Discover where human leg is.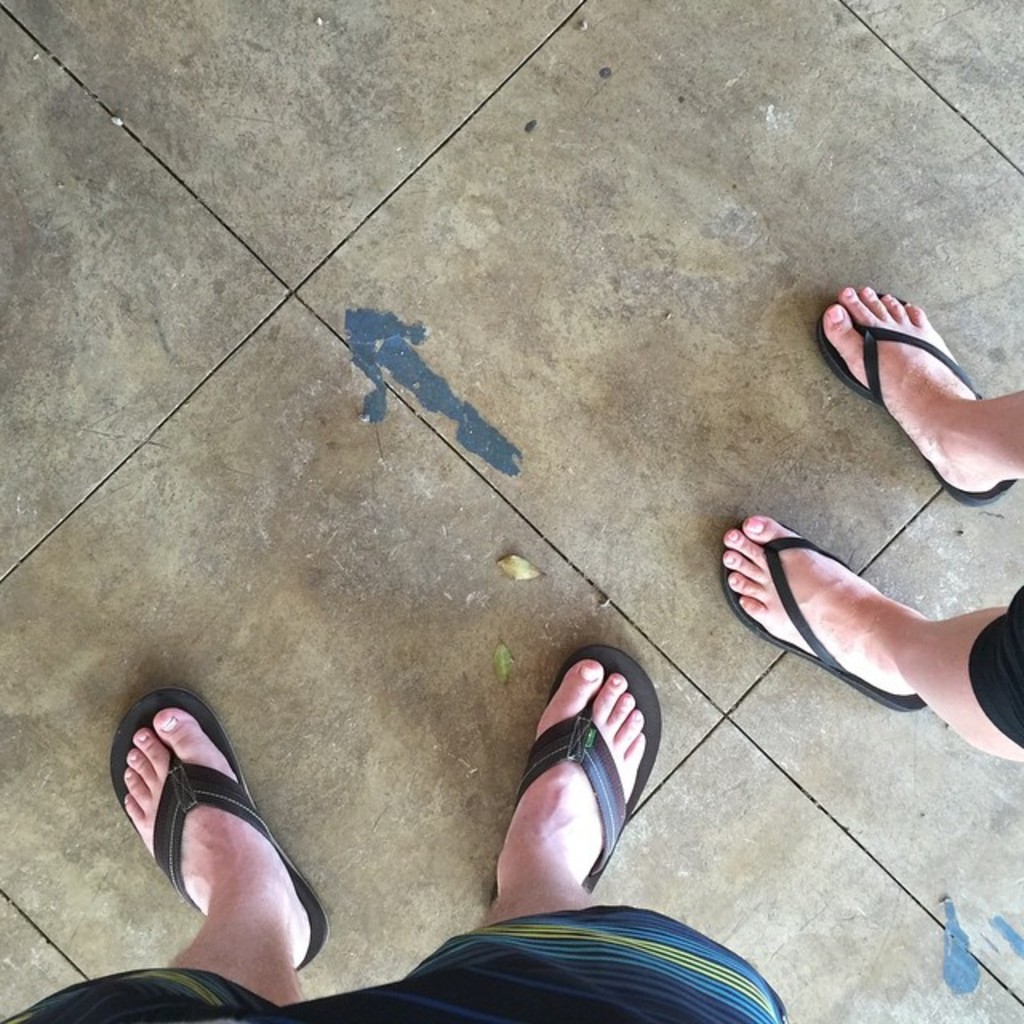
Discovered at (110, 678, 325, 1010).
